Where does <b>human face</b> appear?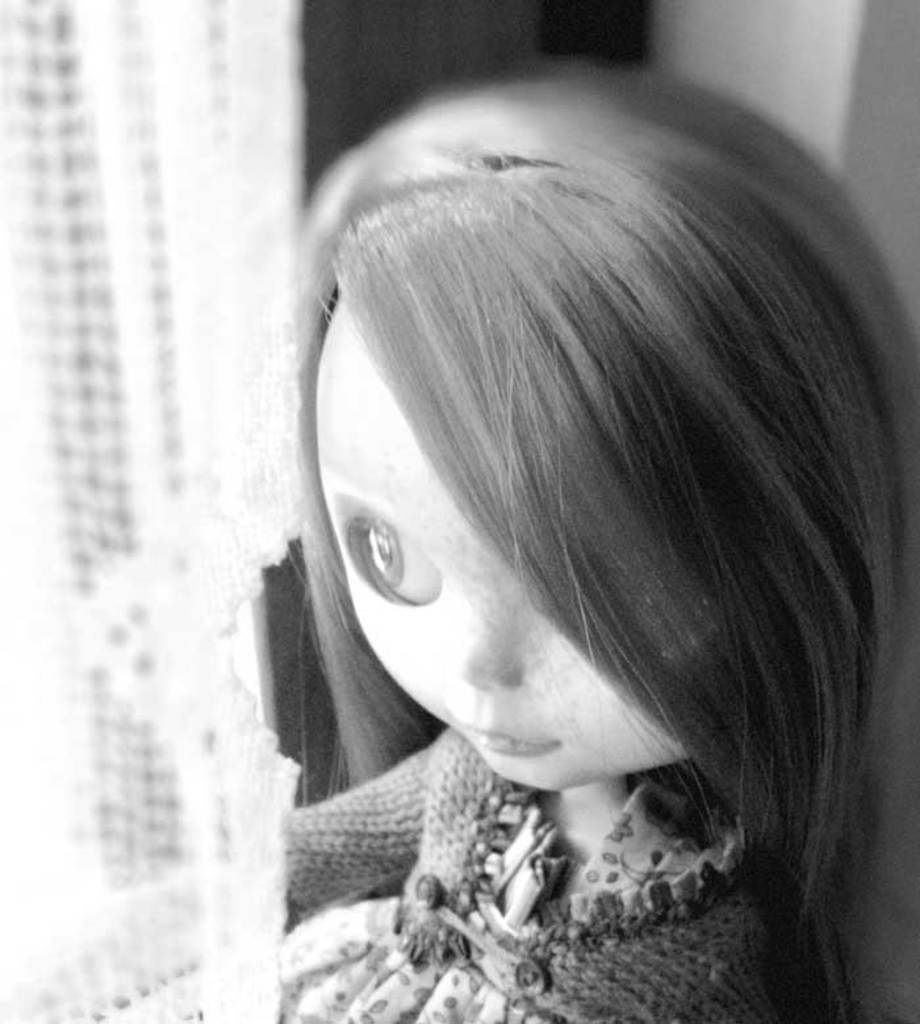
Appears at (311, 293, 690, 793).
